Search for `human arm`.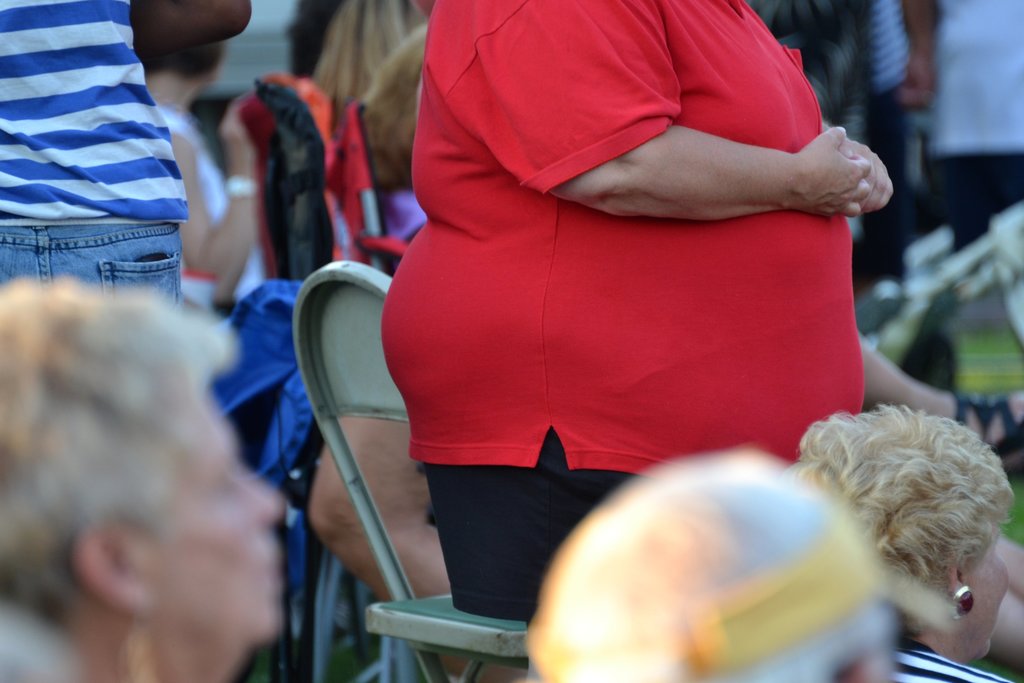
Found at region(902, 0, 939, 112).
